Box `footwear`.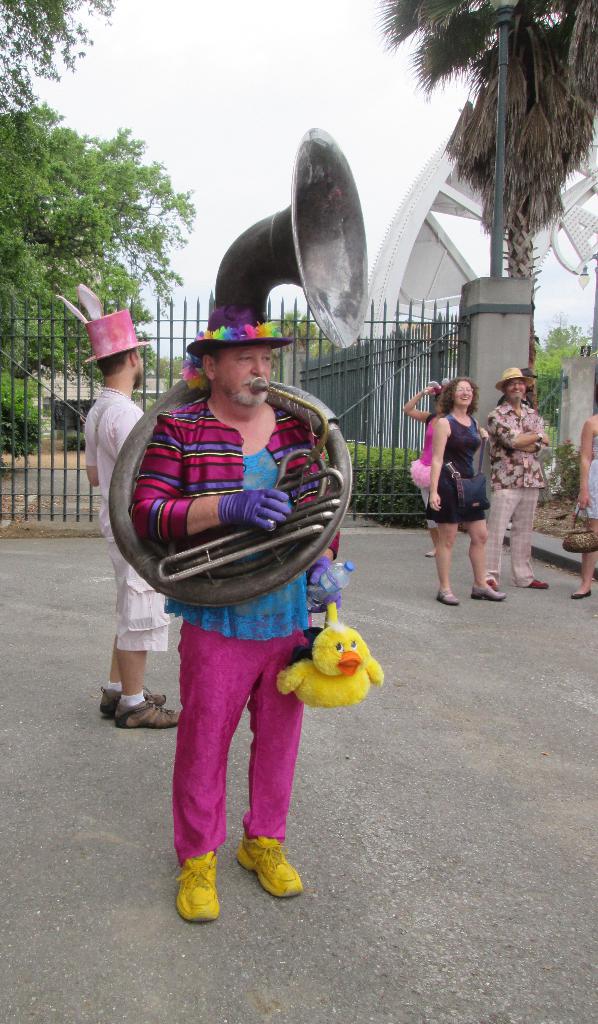
left=472, top=584, right=510, bottom=598.
